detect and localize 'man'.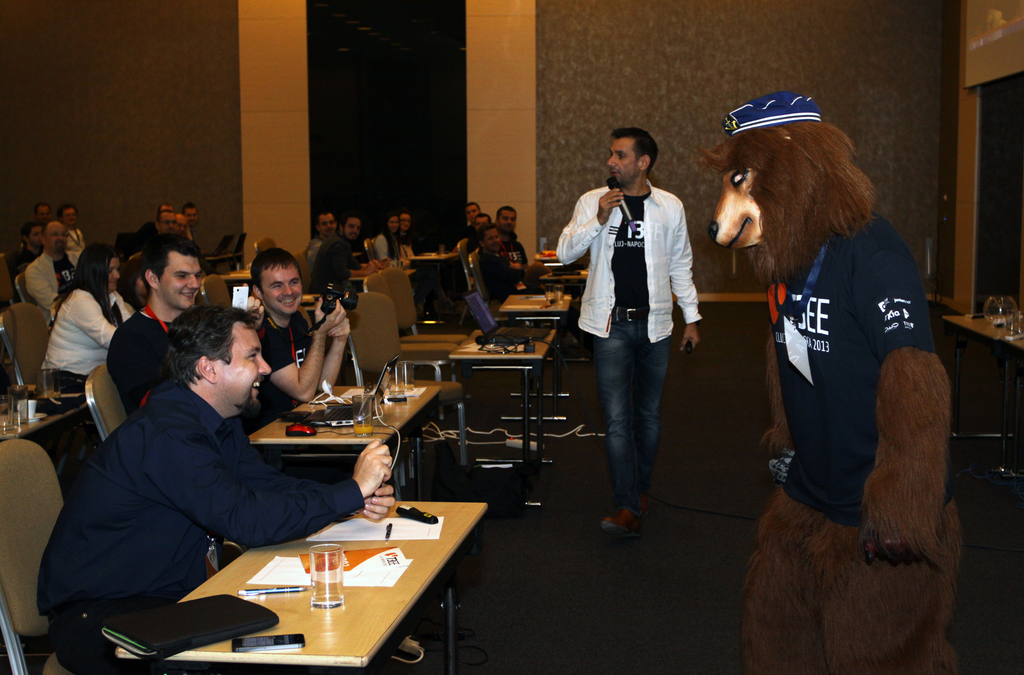
Localized at detection(338, 214, 390, 272).
